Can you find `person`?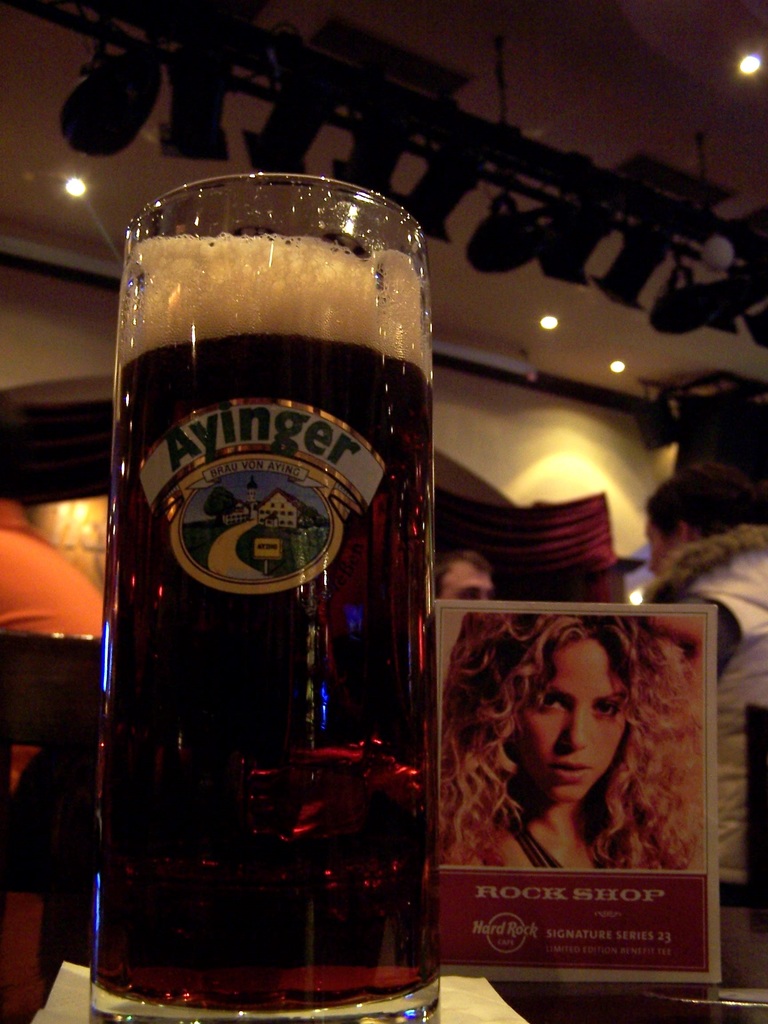
Yes, bounding box: {"left": 439, "top": 605, "right": 708, "bottom": 869}.
